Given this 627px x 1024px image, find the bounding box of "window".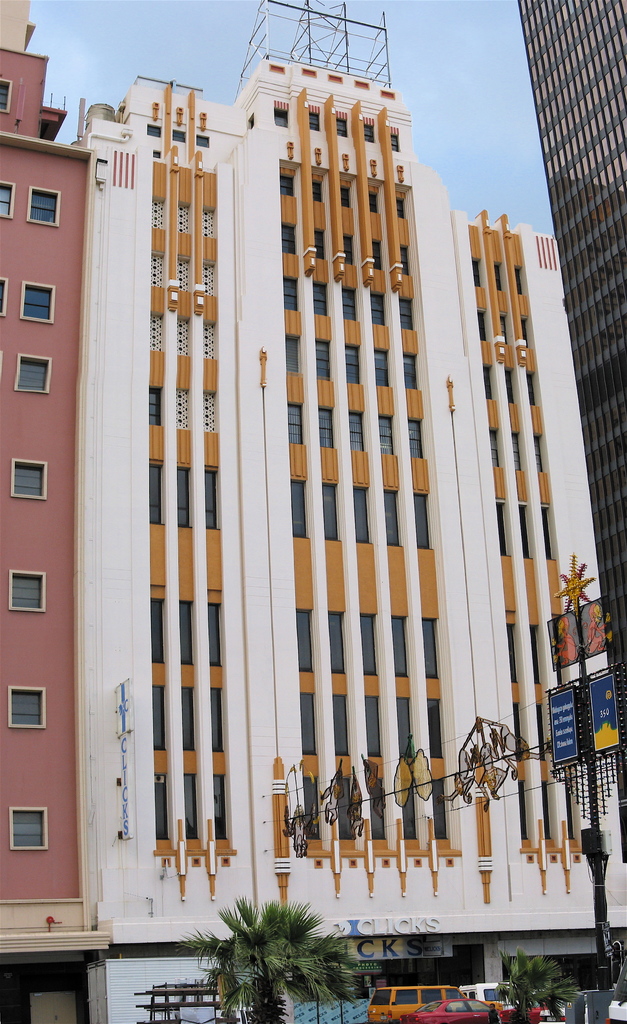
171/317/192/359.
